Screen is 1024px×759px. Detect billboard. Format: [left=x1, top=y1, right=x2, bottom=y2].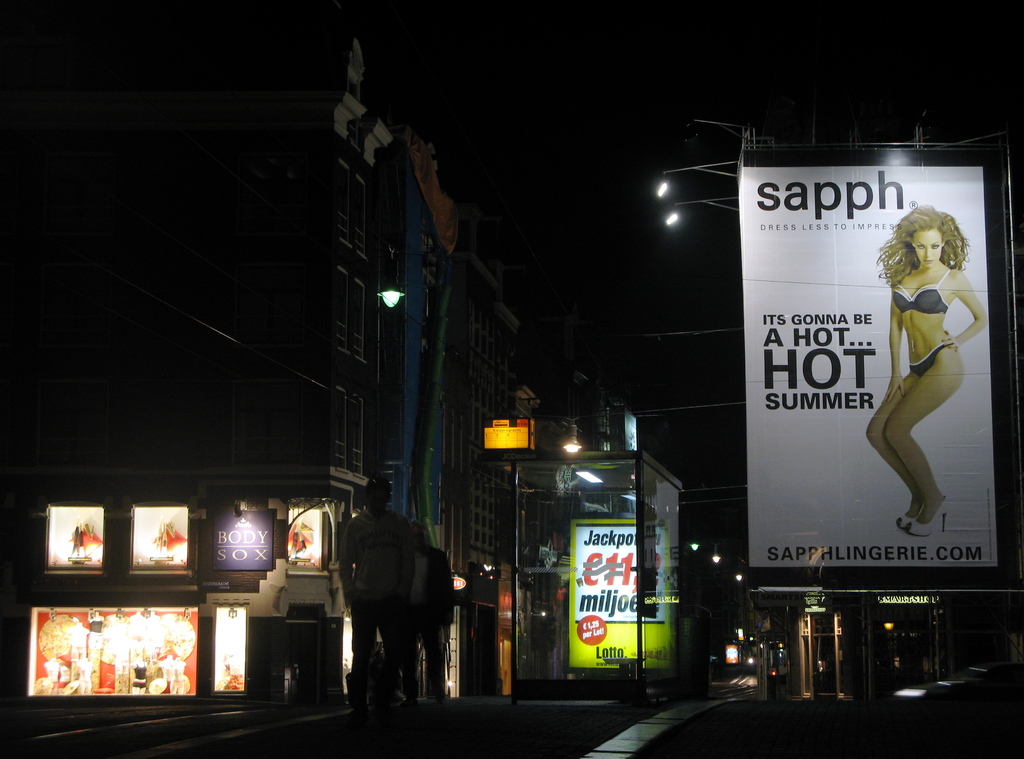
[left=286, top=504, right=329, bottom=570].
